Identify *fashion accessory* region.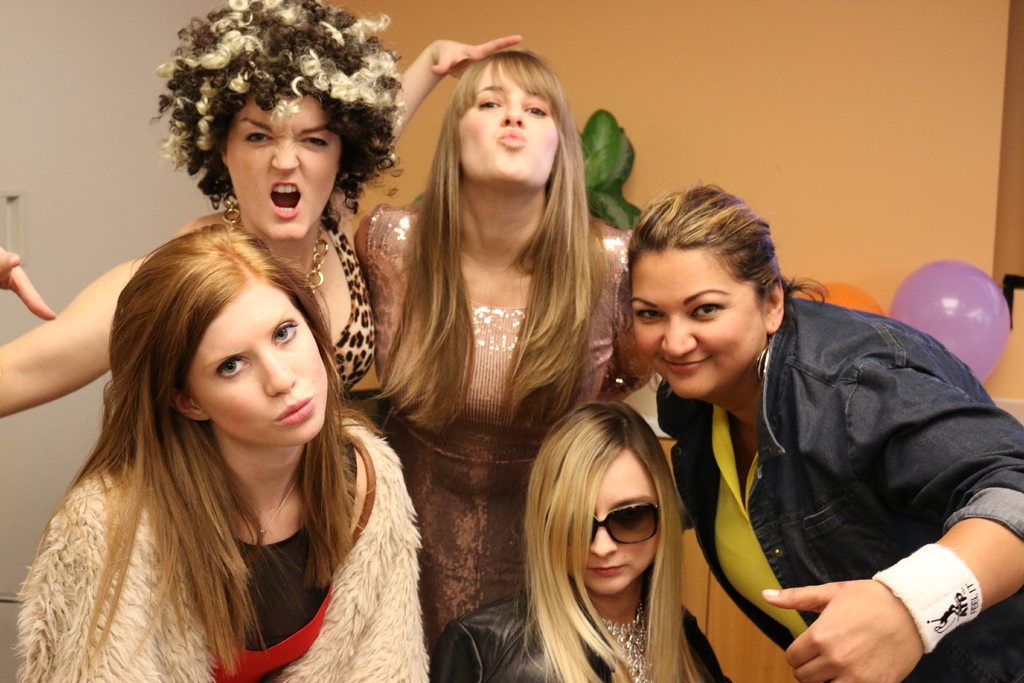
Region: locate(868, 540, 985, 658).
